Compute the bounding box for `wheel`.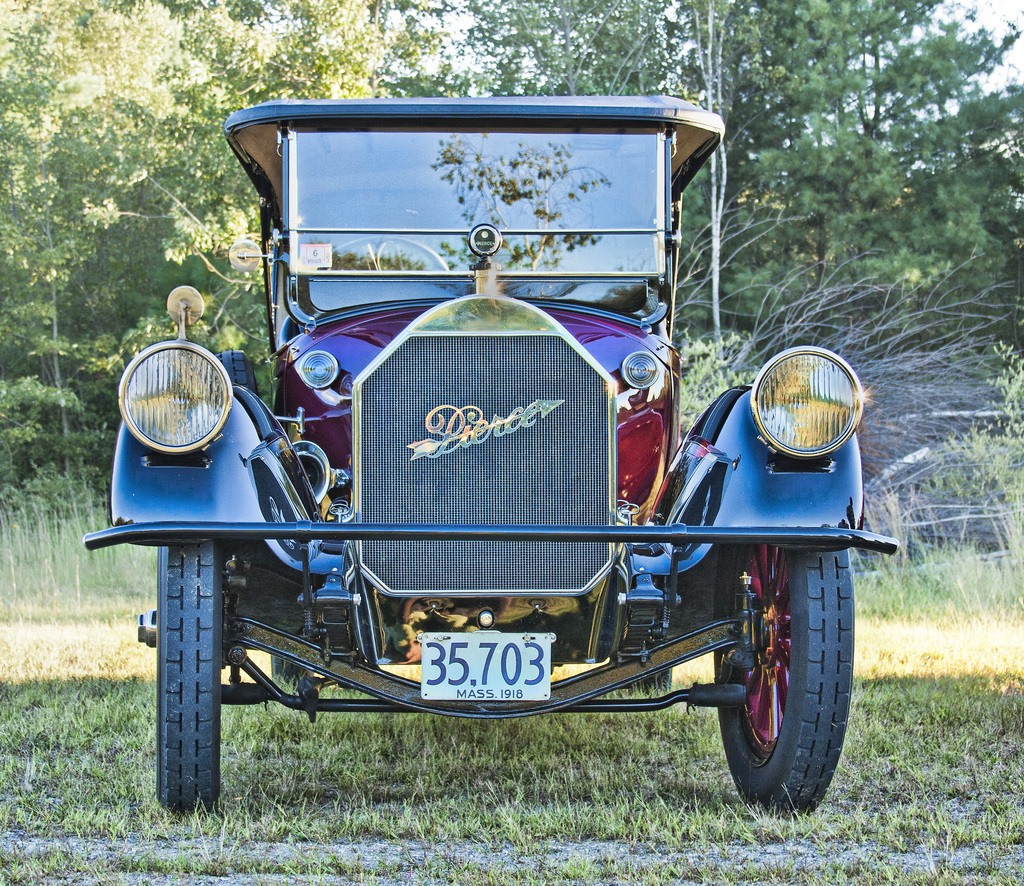
bbox=(635, 672, 669, 698).
